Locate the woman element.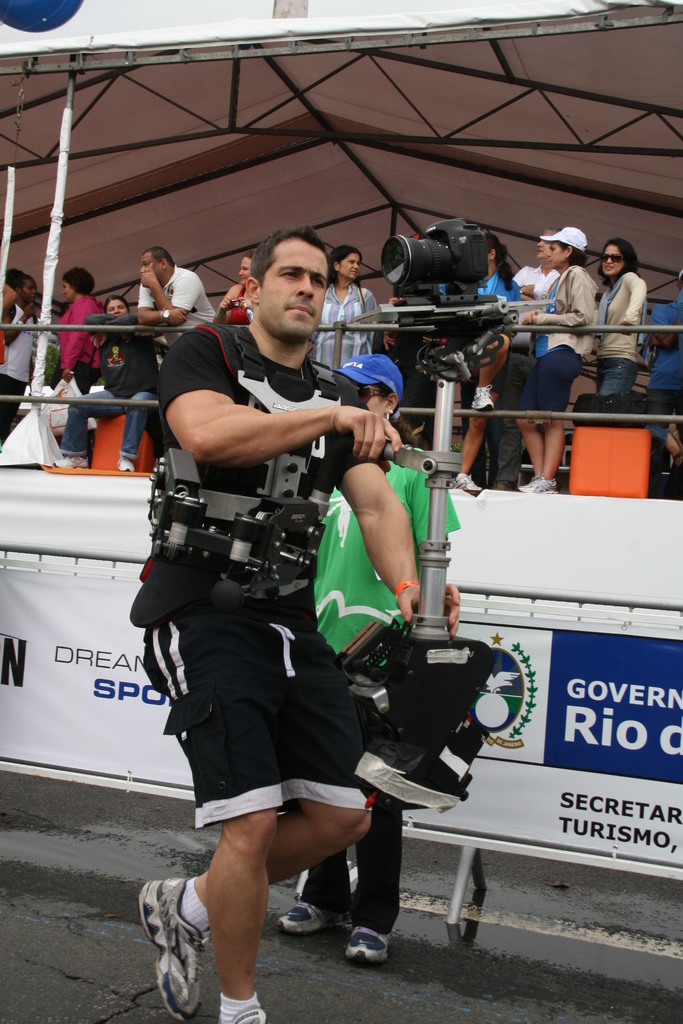
Element bbox: (x1=211, y1=254, x2=254, y2=329).
